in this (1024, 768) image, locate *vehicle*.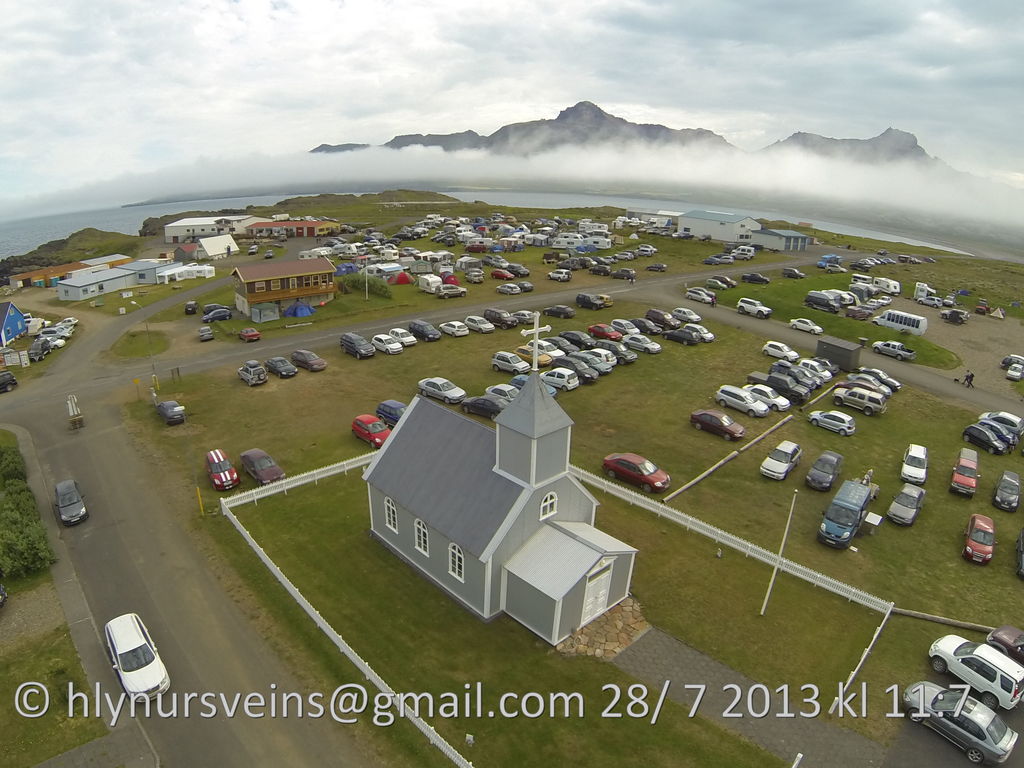
Bounding box: 184 297 197 317.
